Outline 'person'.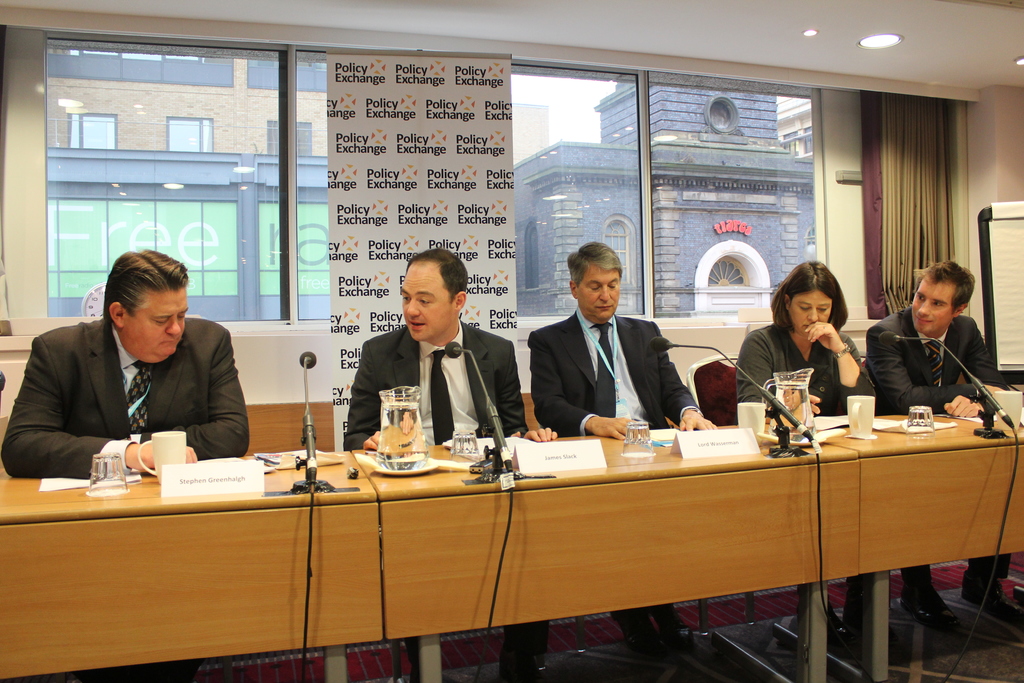
Outline: rect(342, 243, 554, 682).
